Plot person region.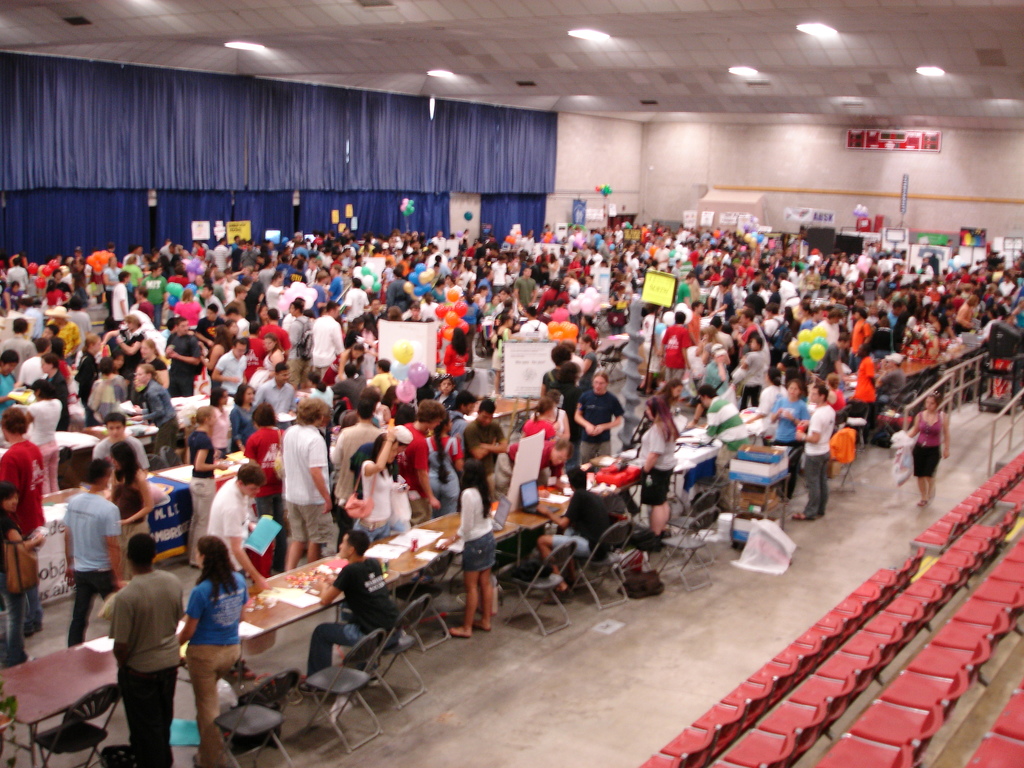
Plotted at x1=137, y1=364, x2=179, y2=454.
